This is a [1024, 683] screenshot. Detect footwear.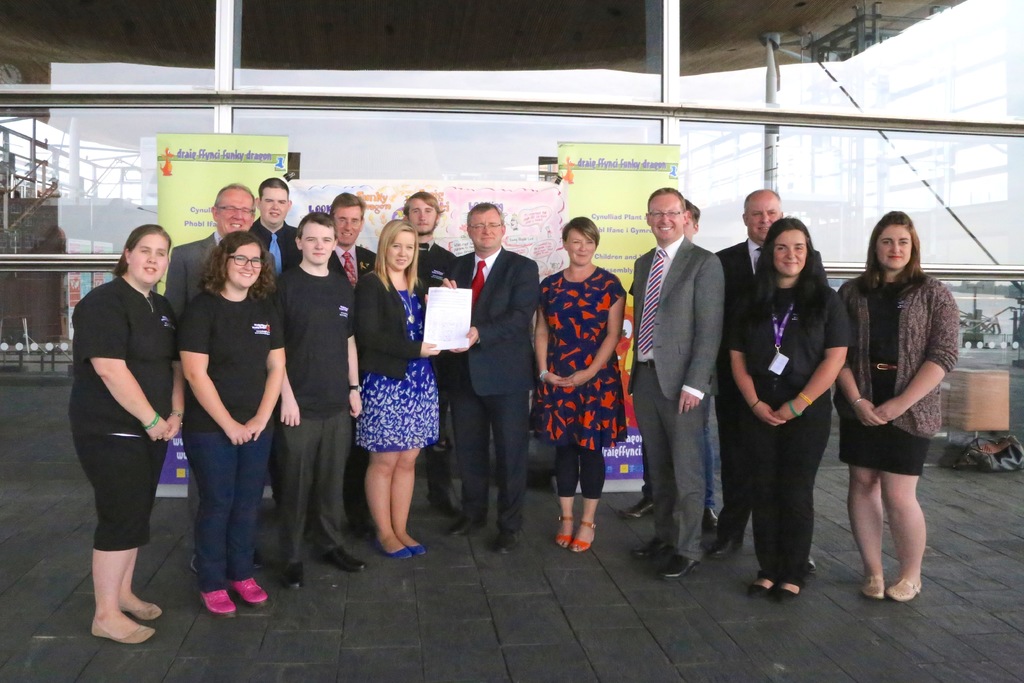
bbox=[198, 583, 225, 613].
